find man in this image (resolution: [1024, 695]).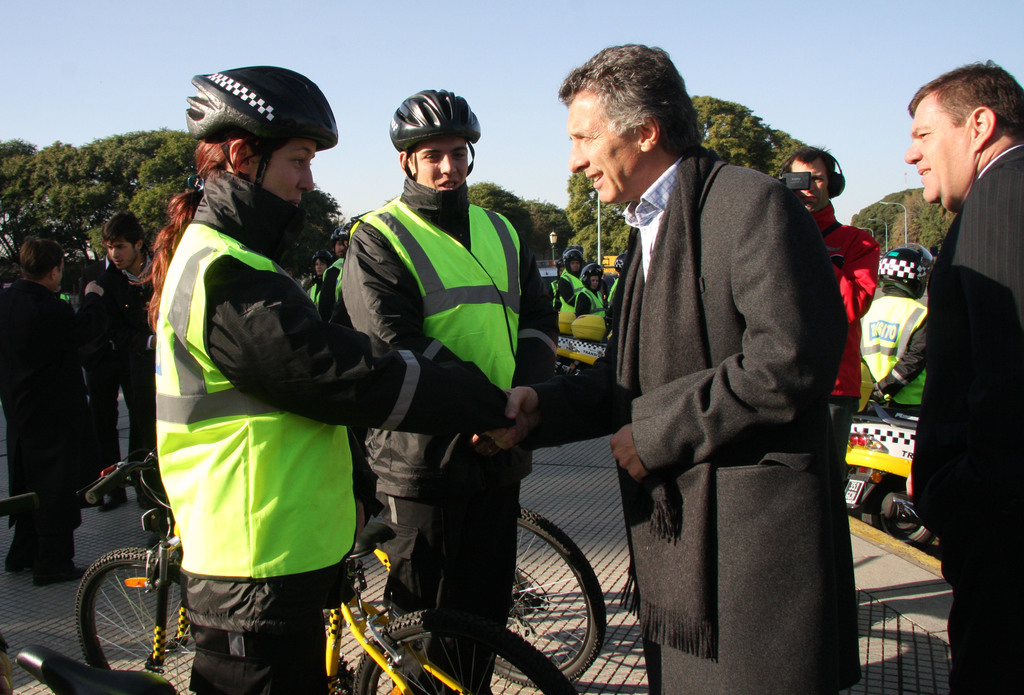
898 53 1023 694.
